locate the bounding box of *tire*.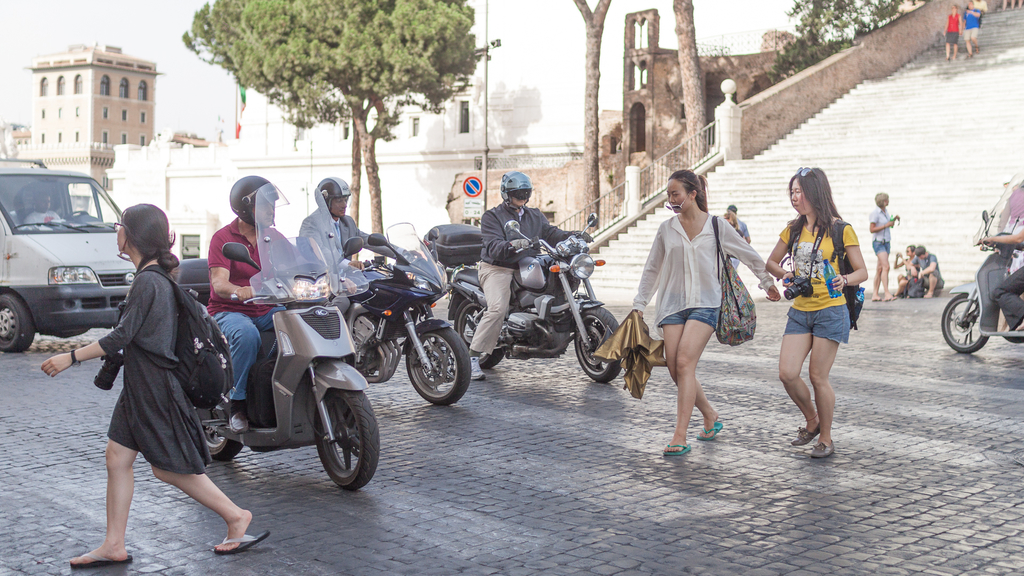
Bounding box: {"x1": 449, "y1": 294, "x2": 502, "y2": 365}.
